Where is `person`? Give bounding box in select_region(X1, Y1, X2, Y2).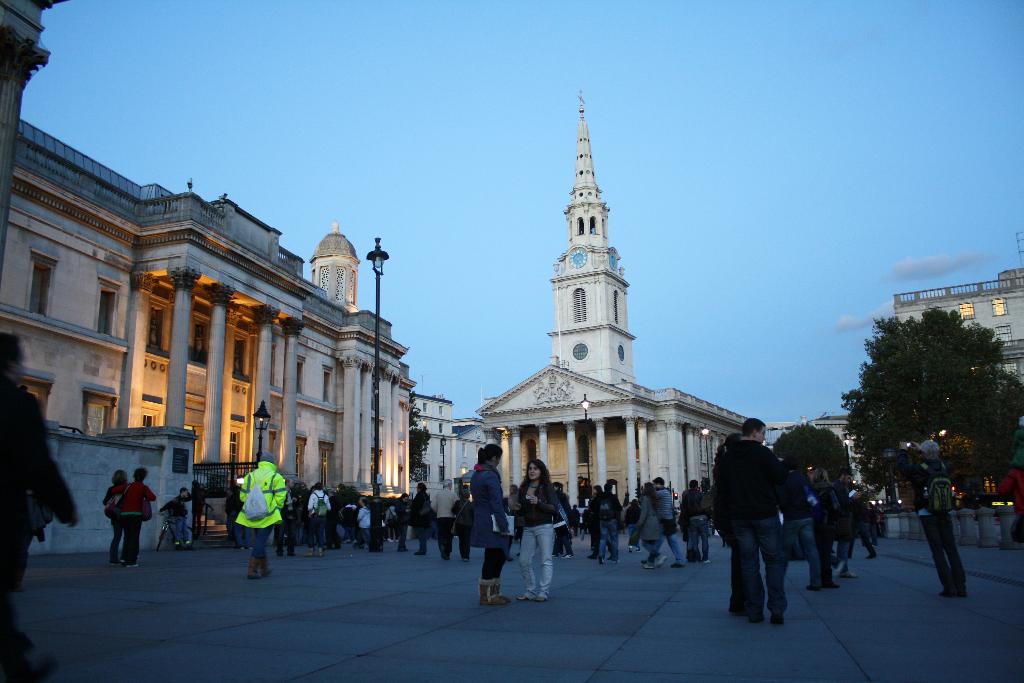
select_region(273, 475, 294, 559).
